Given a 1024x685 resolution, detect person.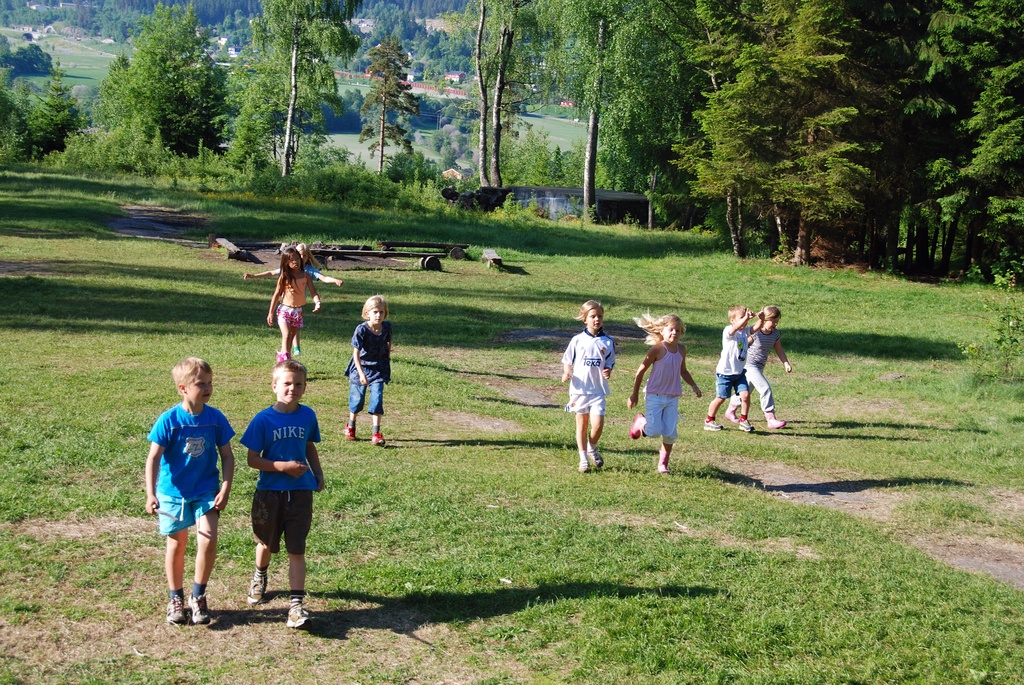
338 292 396 448.
